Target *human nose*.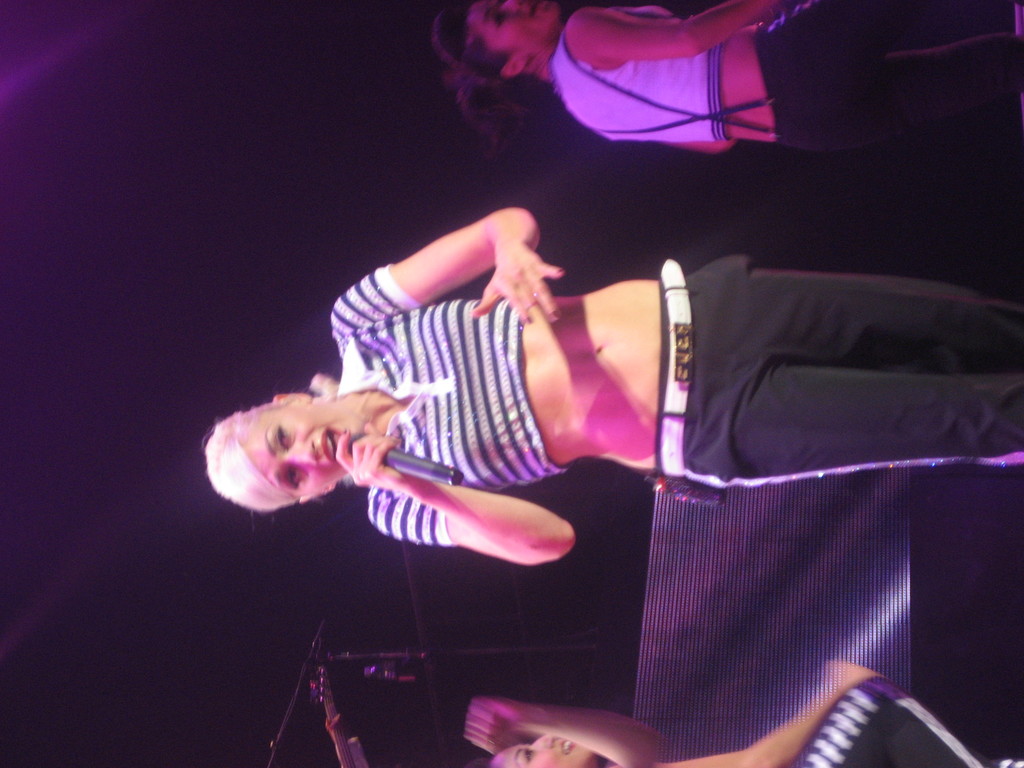
Target region: Rect(535, 733, 562, 750).
